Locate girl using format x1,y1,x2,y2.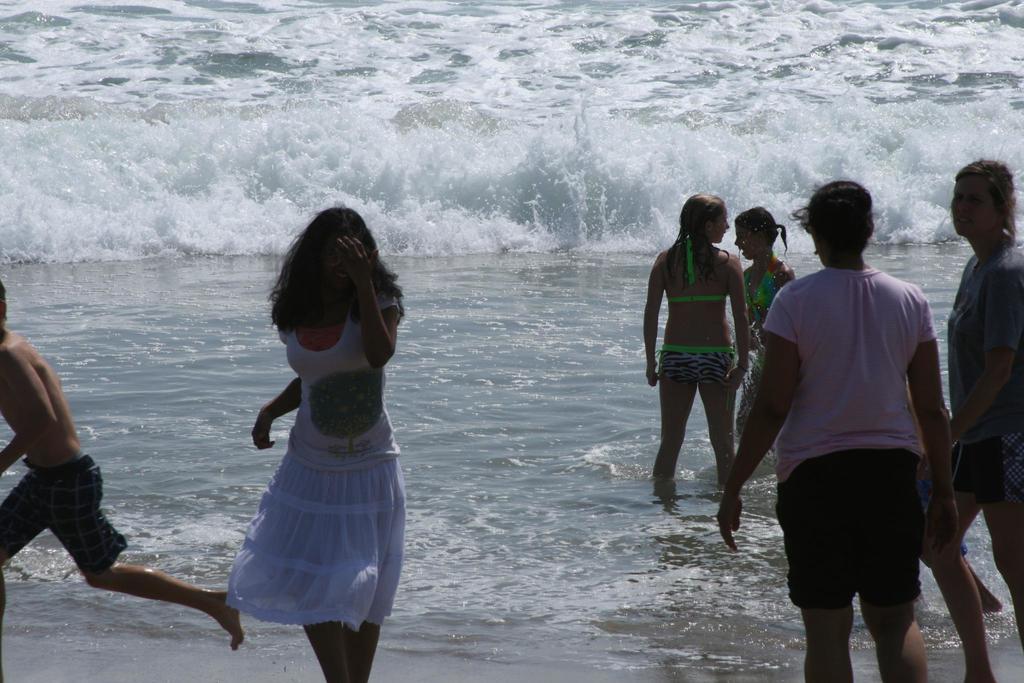
732,206,795,445.
